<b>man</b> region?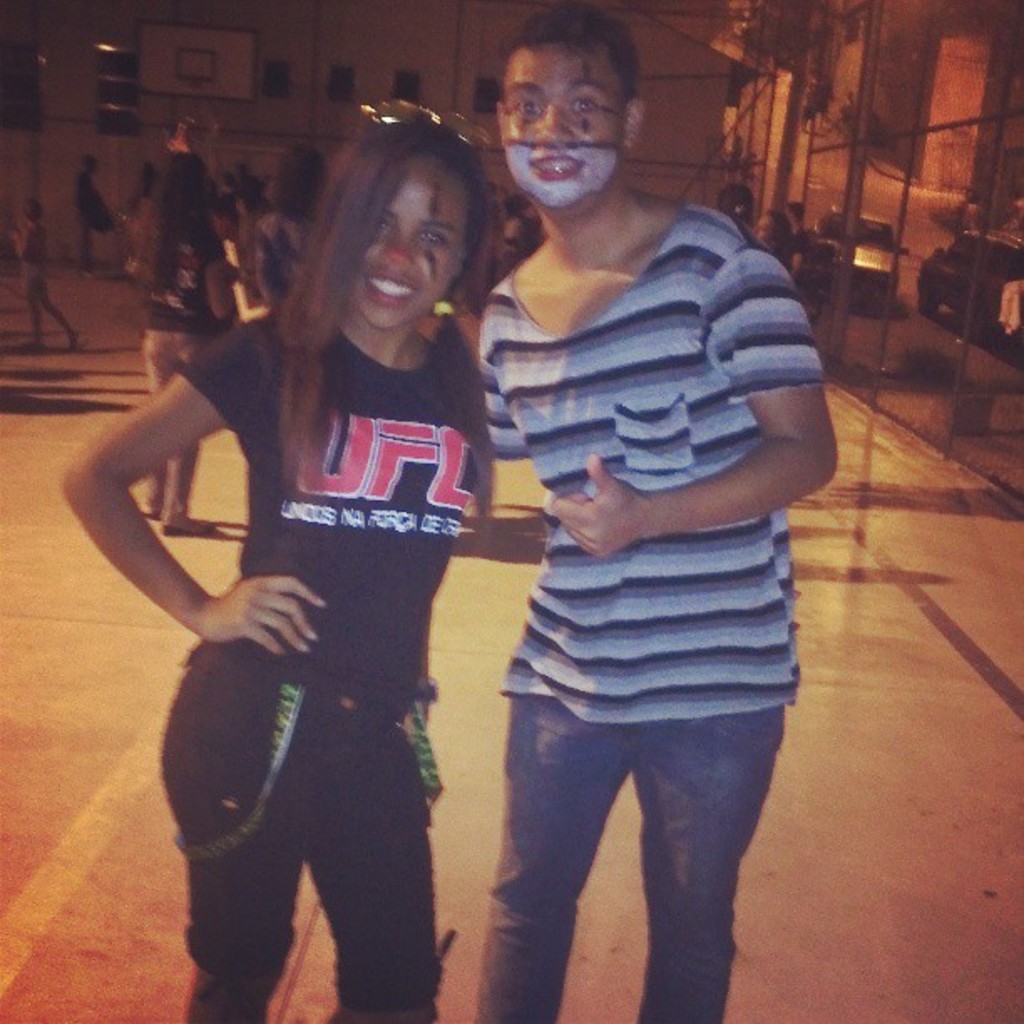
bbox=(358, 85, 820, 997)
